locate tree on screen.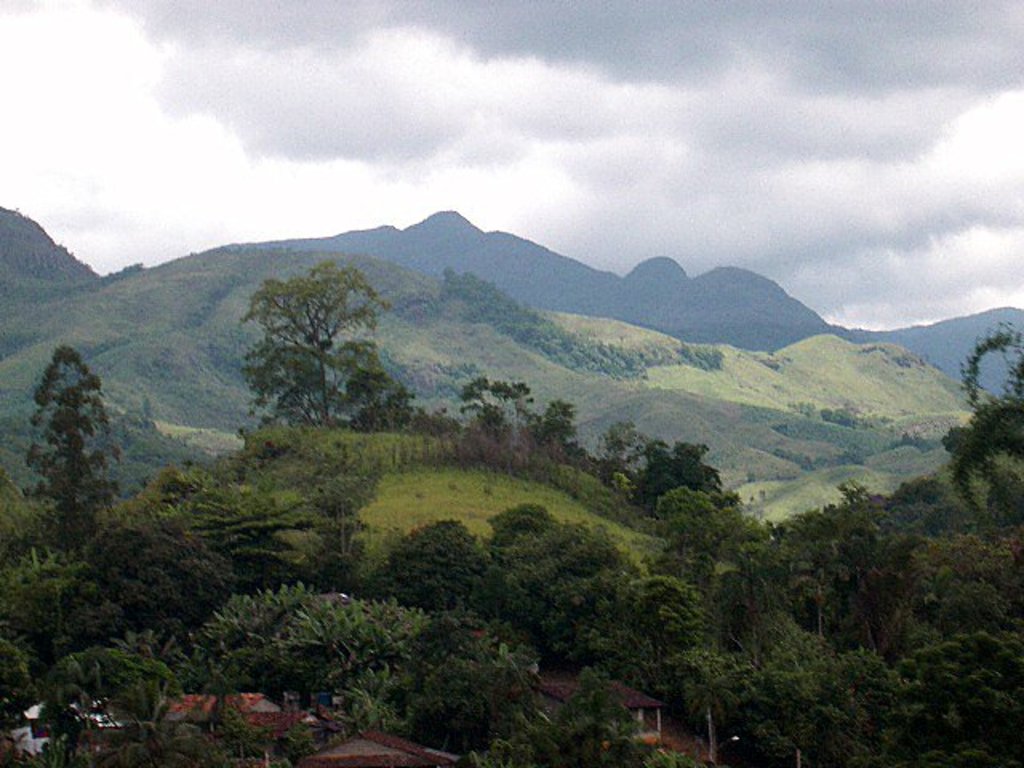
On screen at bbox=[557, 573, 670, 688].
